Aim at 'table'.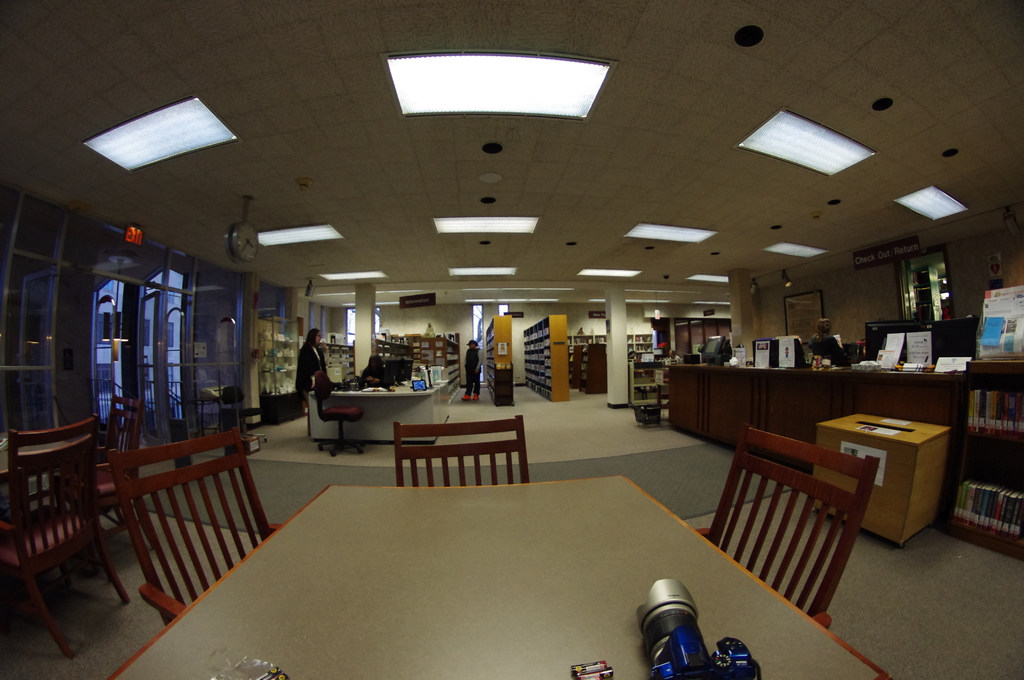
Aimed at rect(110, 445, 851, 672).
